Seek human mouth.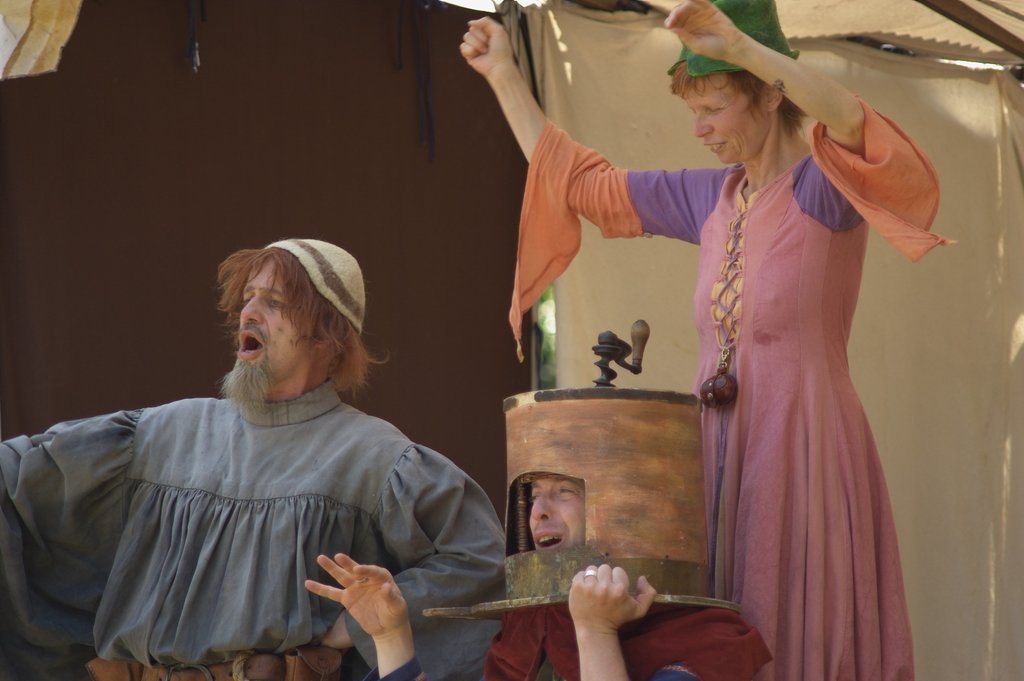
<bbox>533, 523, 566, 552</bbox>.
